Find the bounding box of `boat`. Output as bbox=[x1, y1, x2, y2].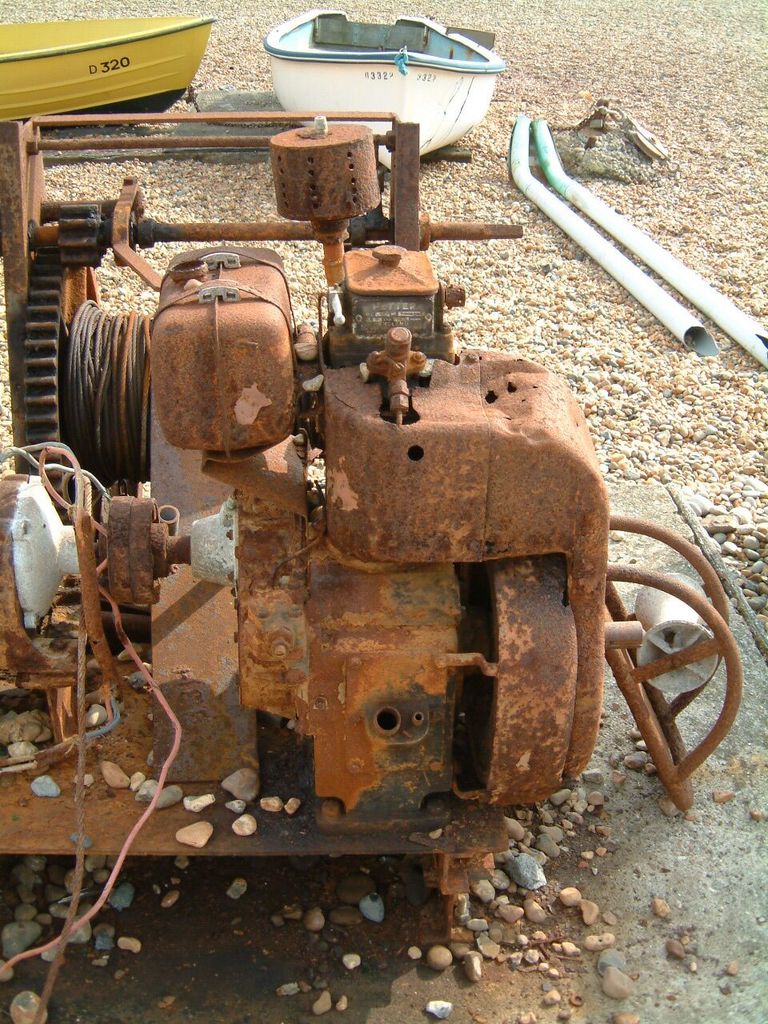
bbox=[0, 11, 218, 130].
